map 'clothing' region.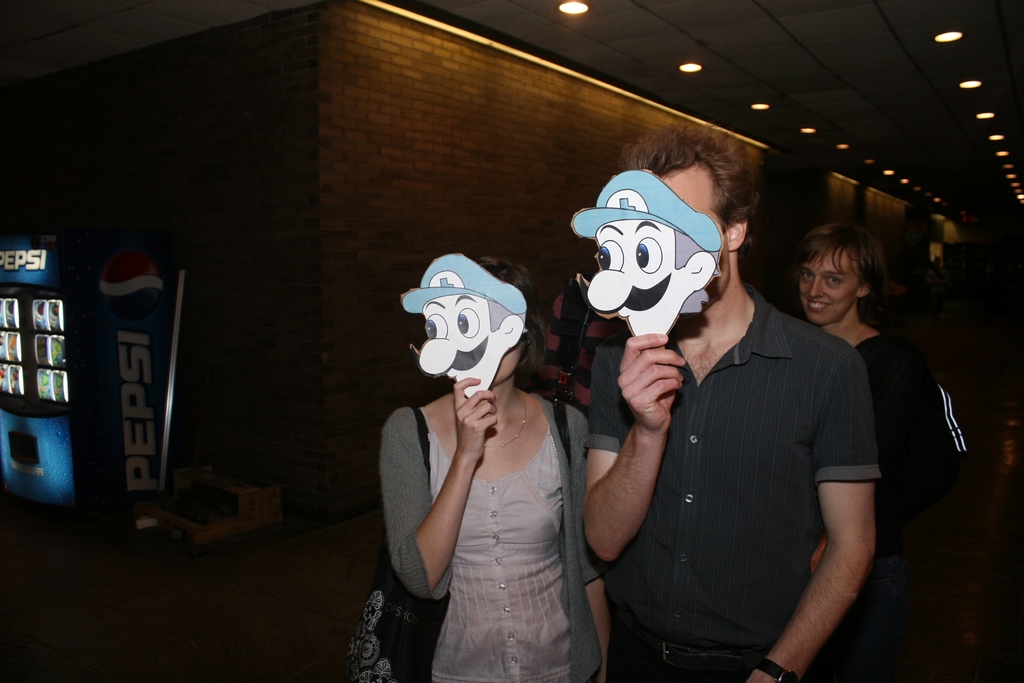
Mapped to (left=376, top=397, right=591, bottom=682).
